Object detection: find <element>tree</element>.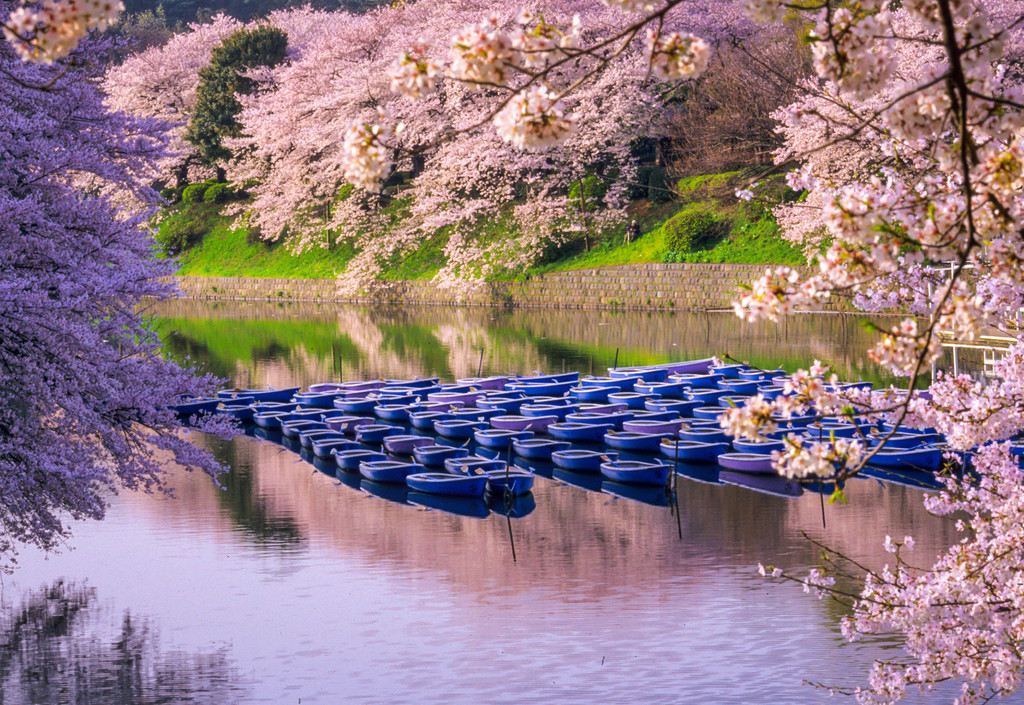
[7,67,211,576].
